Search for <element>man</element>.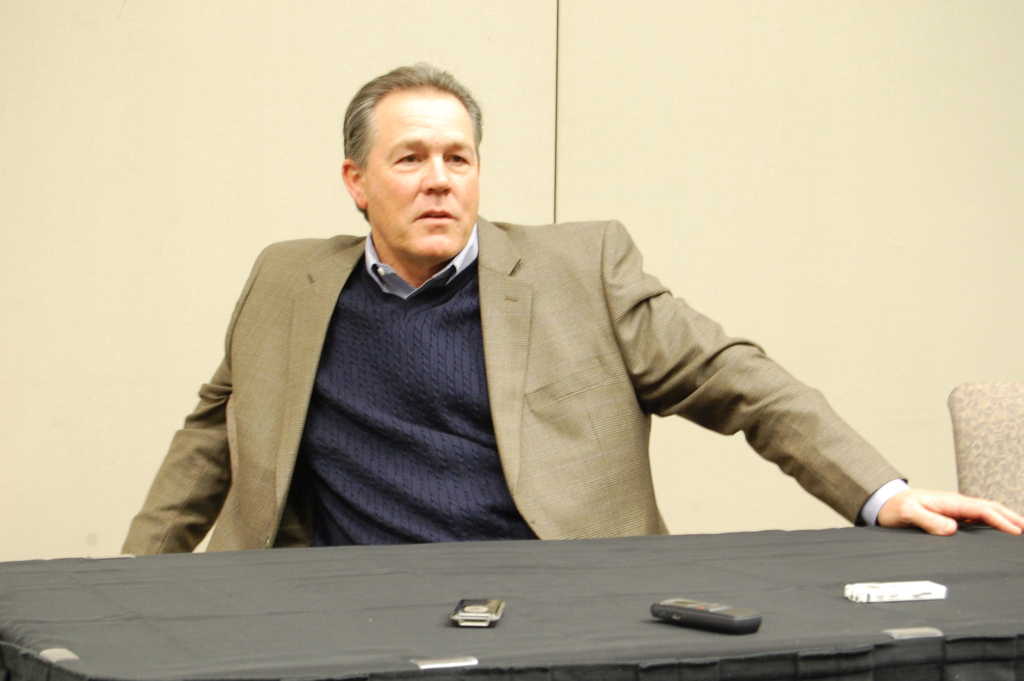
Found at bbox=[145, 111, 936, 571].
